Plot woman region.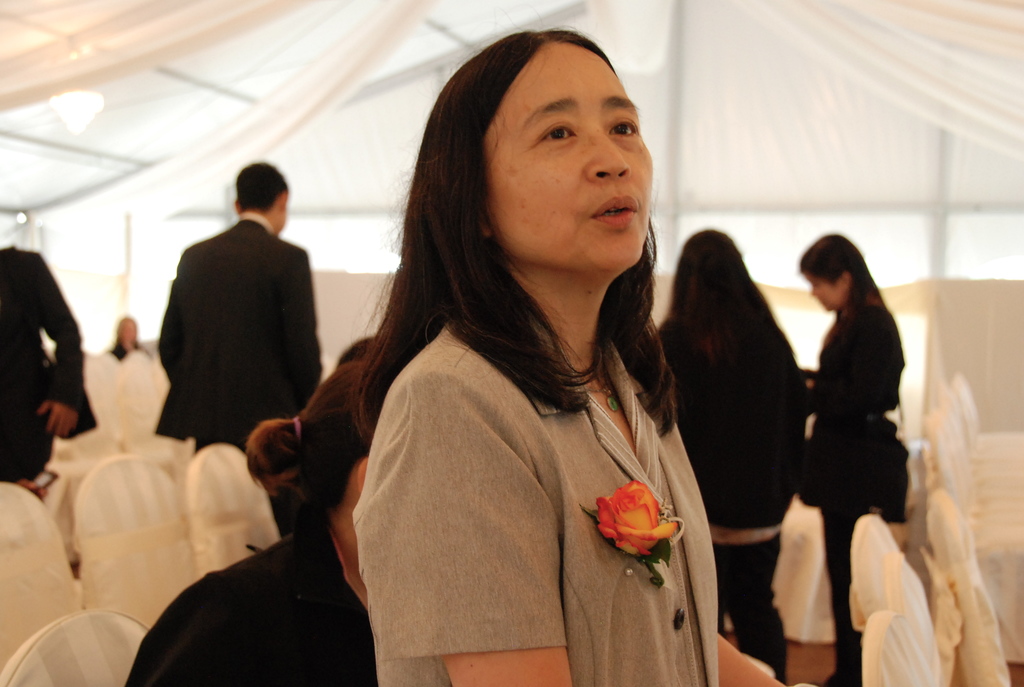
Plotted at <bbox>799, 228, 909, 686</bbox>.
